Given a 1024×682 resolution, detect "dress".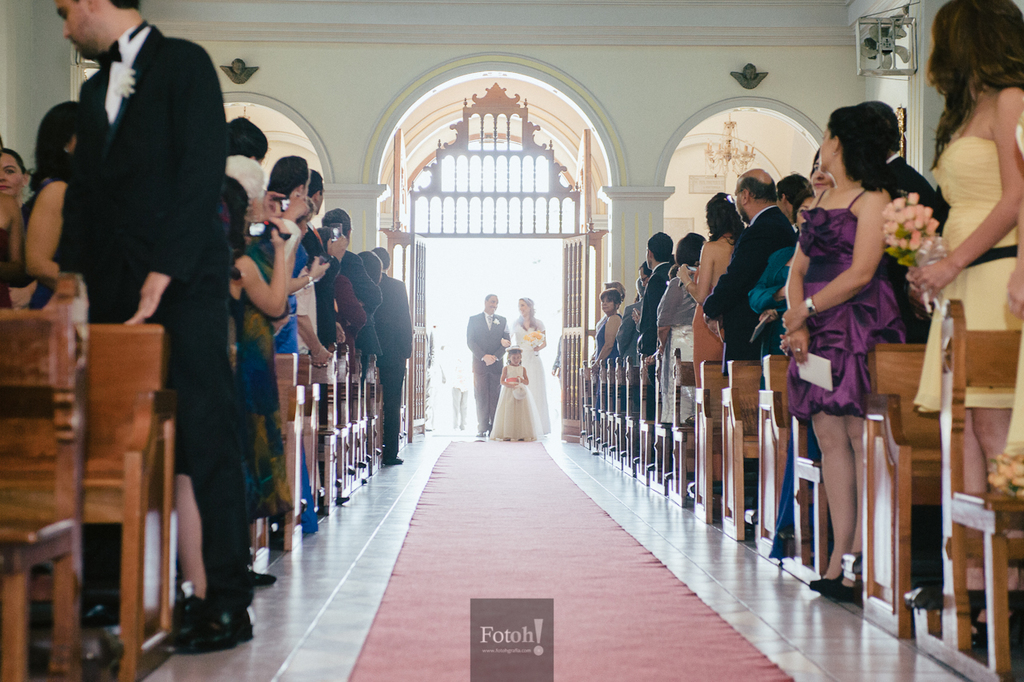
bbox=[785, 190, 911, 419].
